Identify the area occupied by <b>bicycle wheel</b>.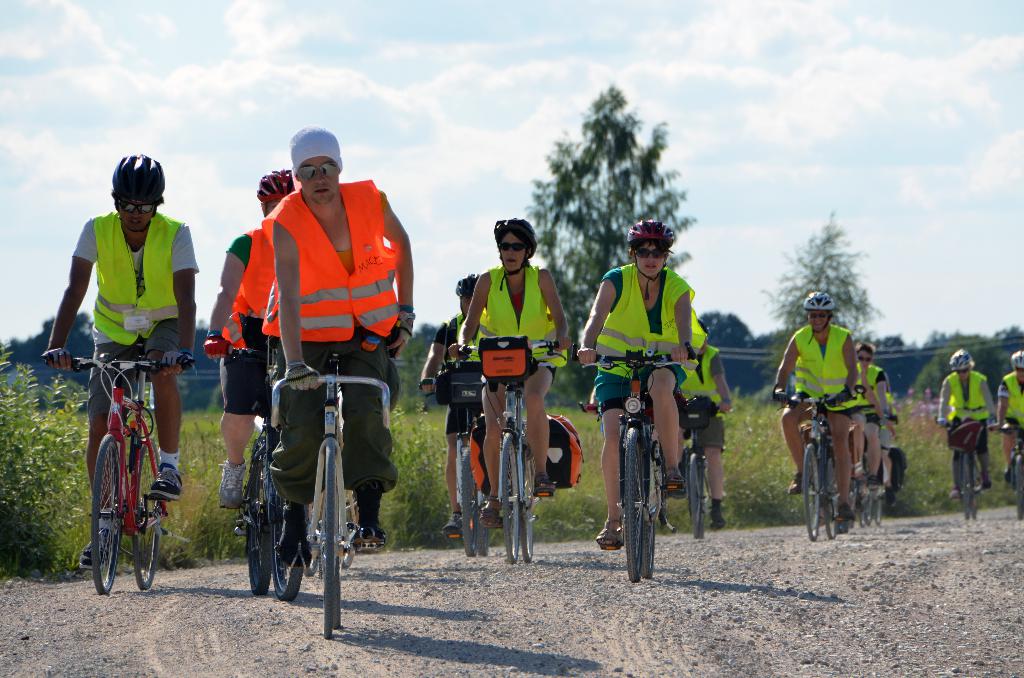
Area: 821, 453, 842, 541.
